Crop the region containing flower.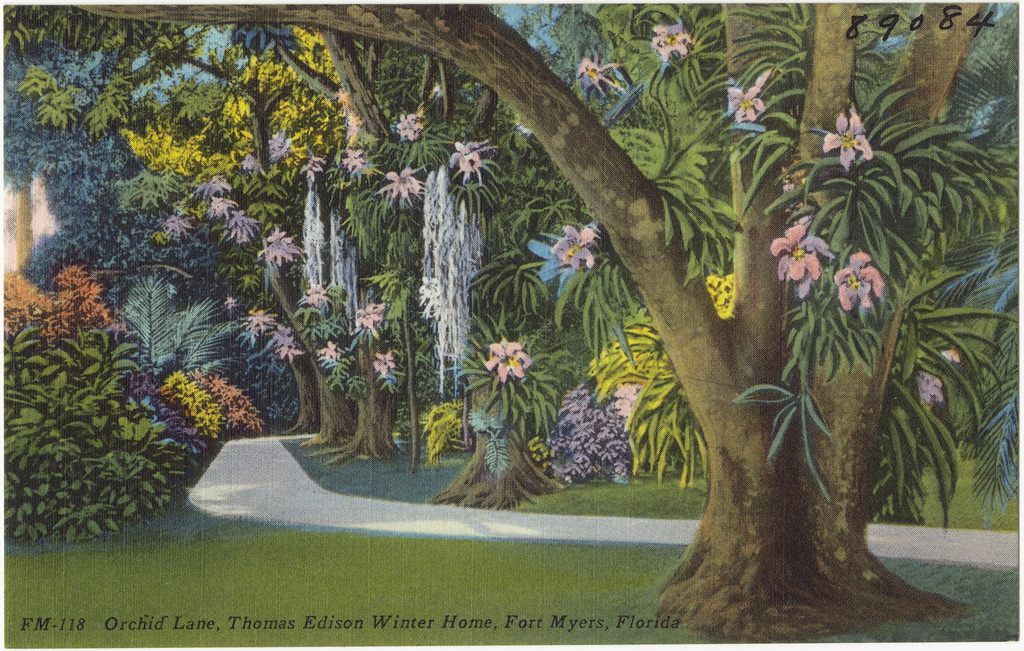
Crop region: 943,348,961,363.
